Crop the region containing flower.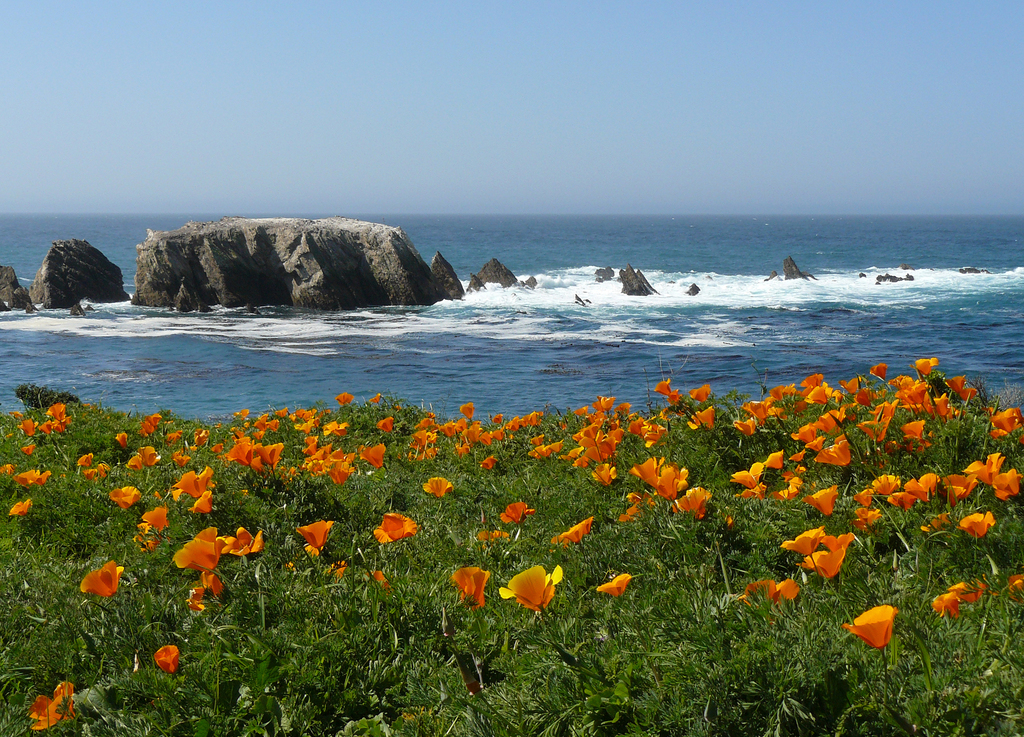
Crop region: bbox=(959, 452, 1004, 483).
